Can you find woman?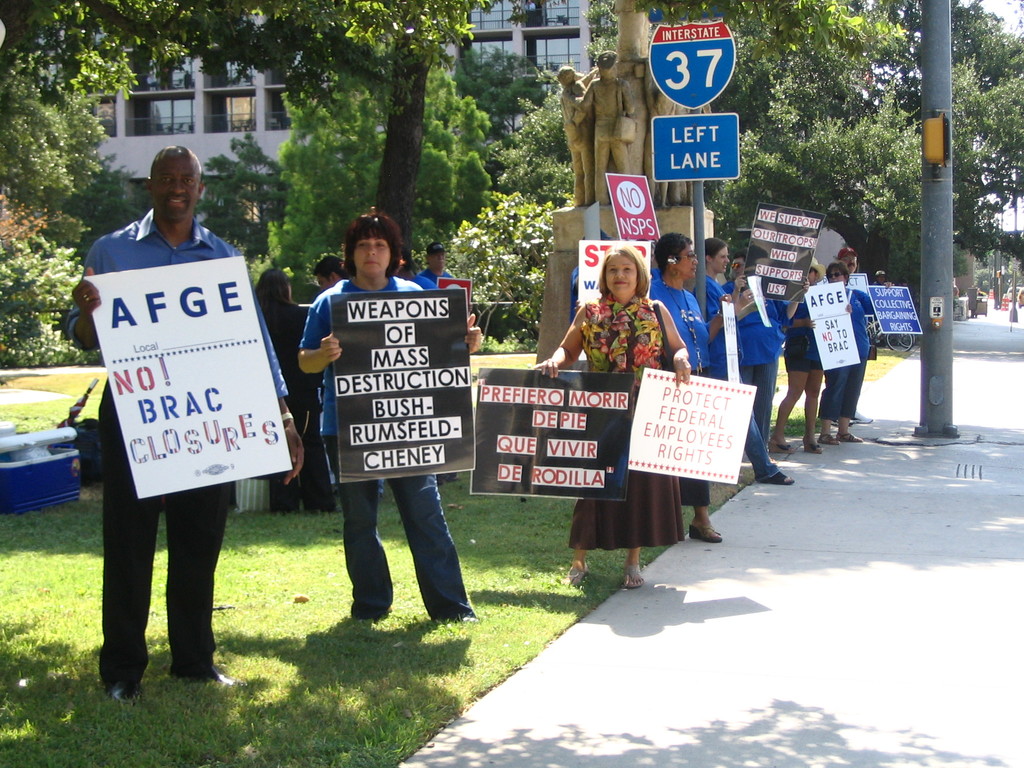
Yes, bounding box: rect(828, 264, 898, 449).
